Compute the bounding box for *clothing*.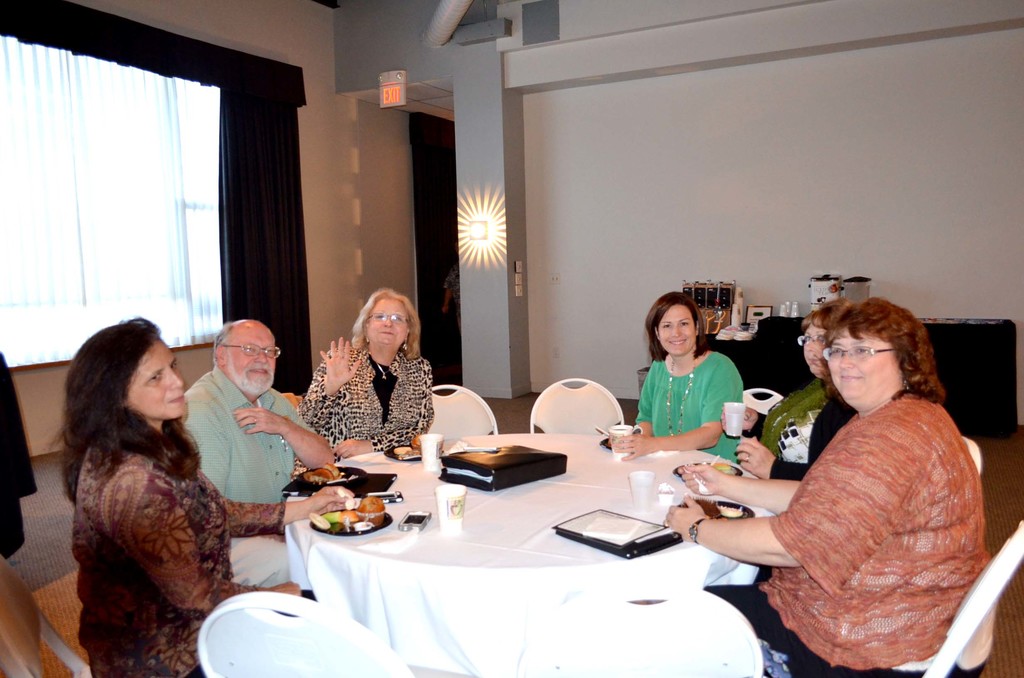
[x1=68, y1=437, x2=292, y2=677].
